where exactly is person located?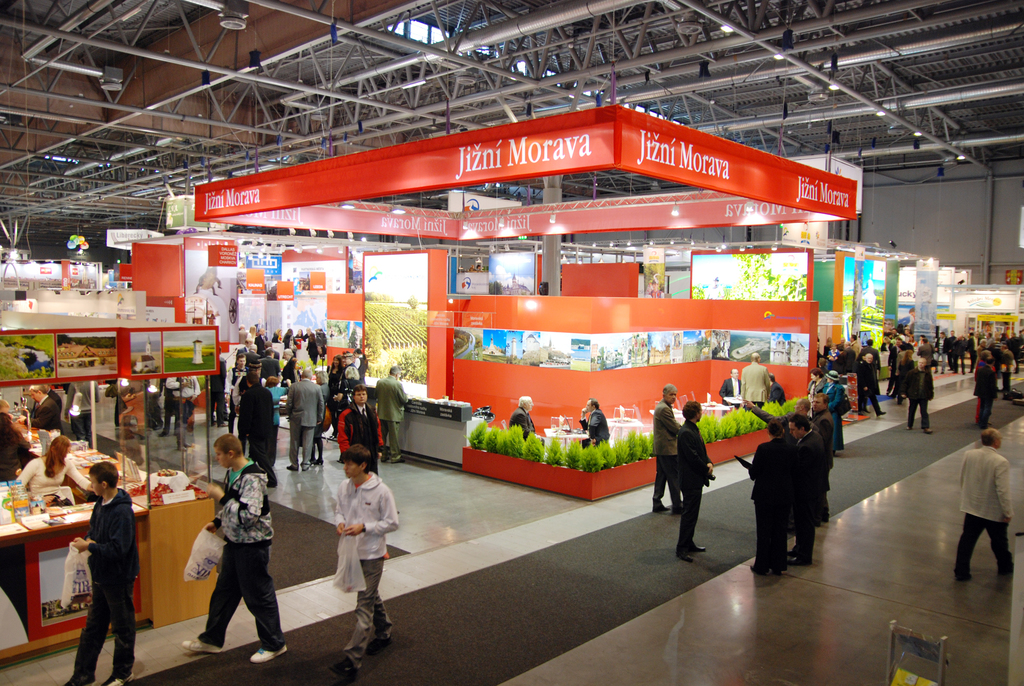
Its bounding box is (left=789, top=416, right=832, bottom=564).
